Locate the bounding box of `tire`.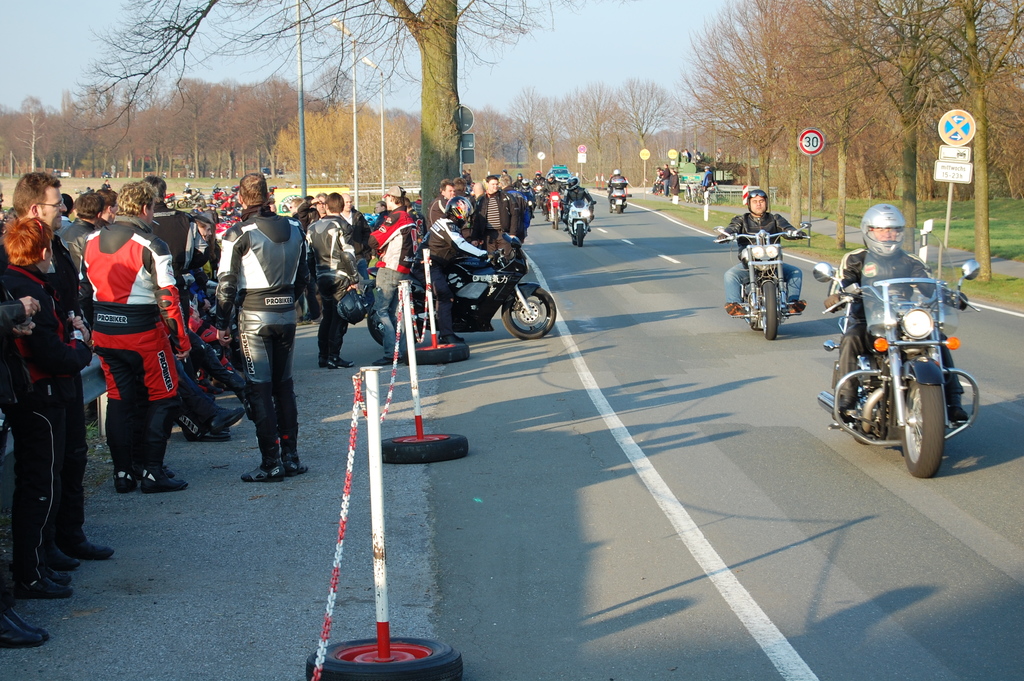
Bounding box: {"left": 404, "top": 336, "right": 473, "bottom": 368}.
